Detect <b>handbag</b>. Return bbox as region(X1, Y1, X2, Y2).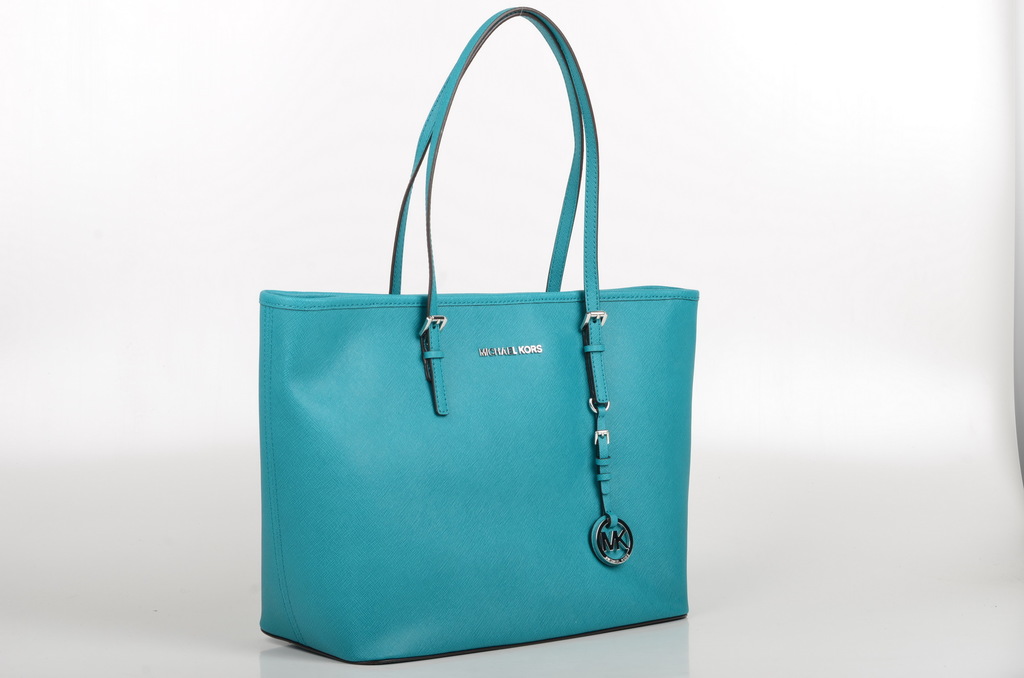
region(260, 5, 696, 665).
